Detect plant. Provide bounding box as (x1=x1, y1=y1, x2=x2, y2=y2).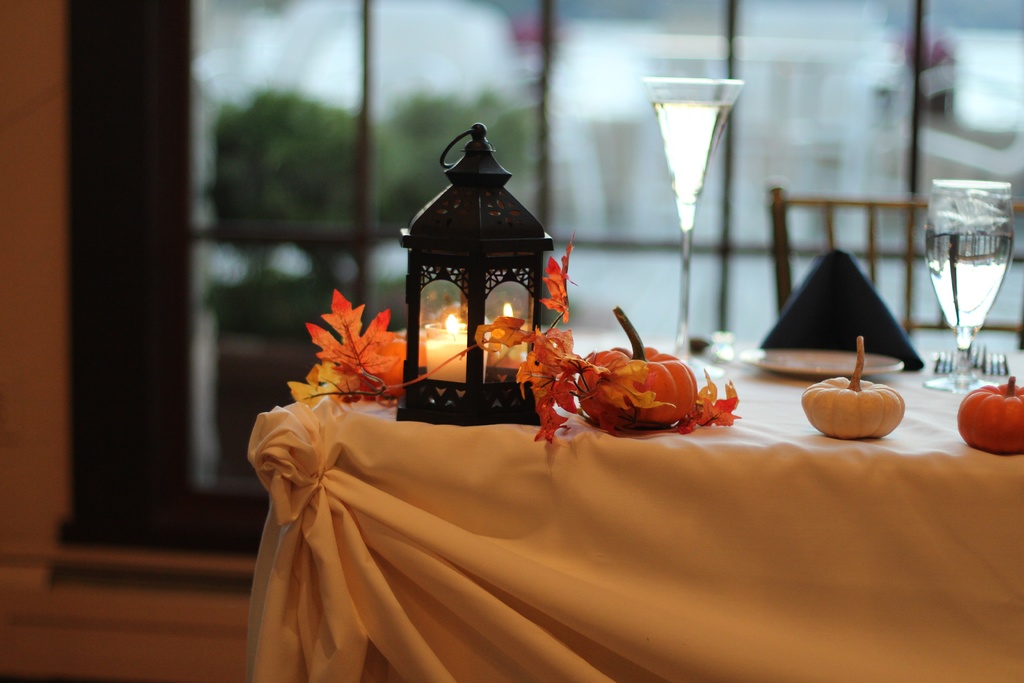
(x1=366, y1=77, x2=551, y2=270).
